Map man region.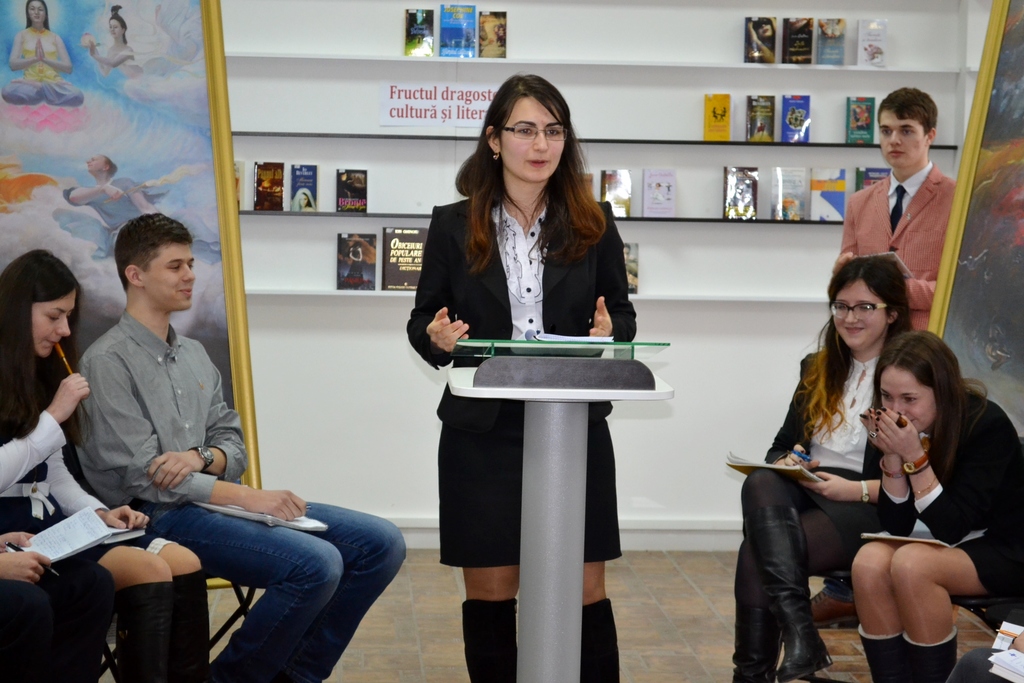
Mapped to region(44, 218, 296, 673).
